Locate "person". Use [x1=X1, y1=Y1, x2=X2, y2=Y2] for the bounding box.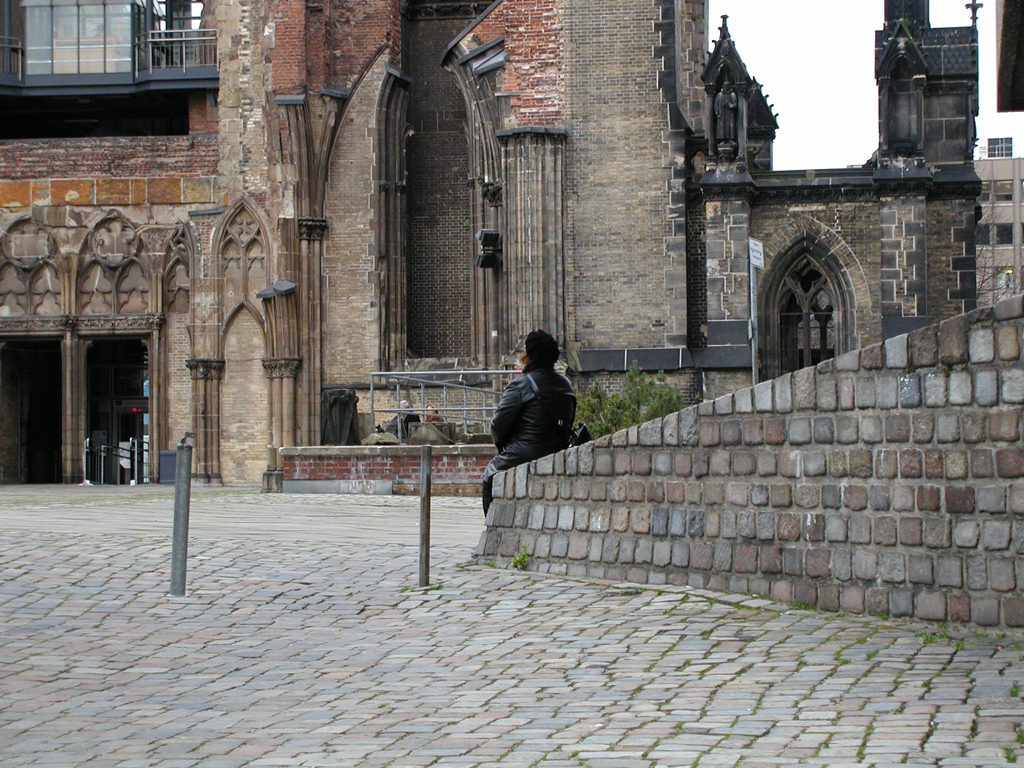
[x1=480, y1=330, x2=578, y2=517].
